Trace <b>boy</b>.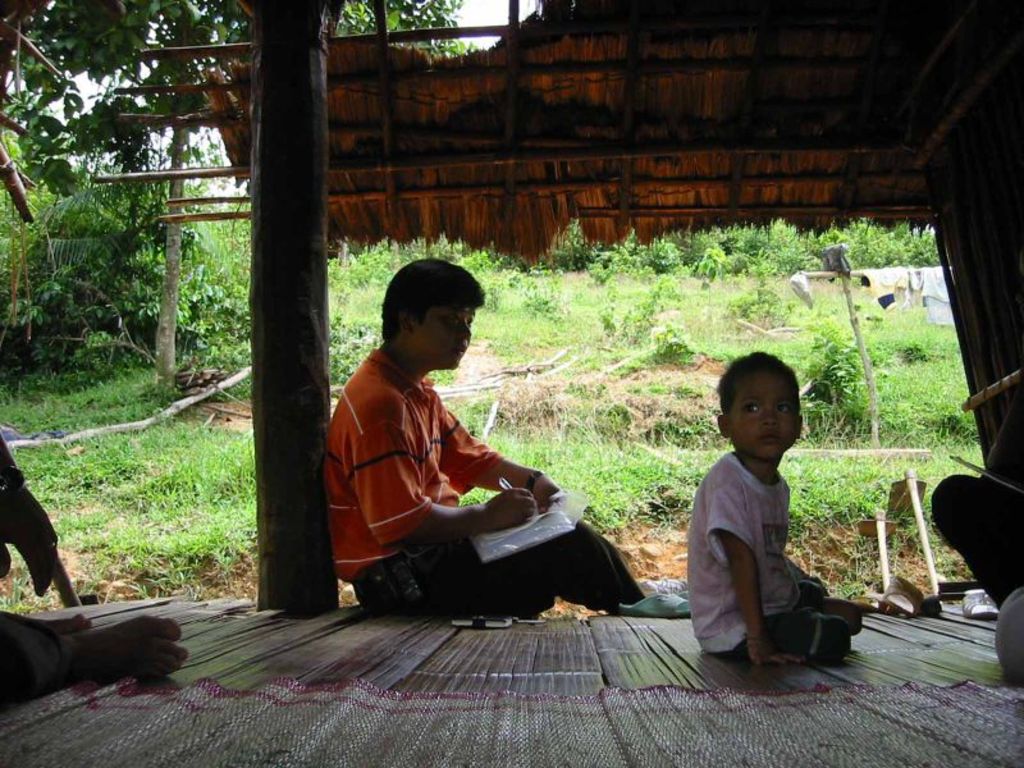
Traced to region(685, 352, 861, 666).
